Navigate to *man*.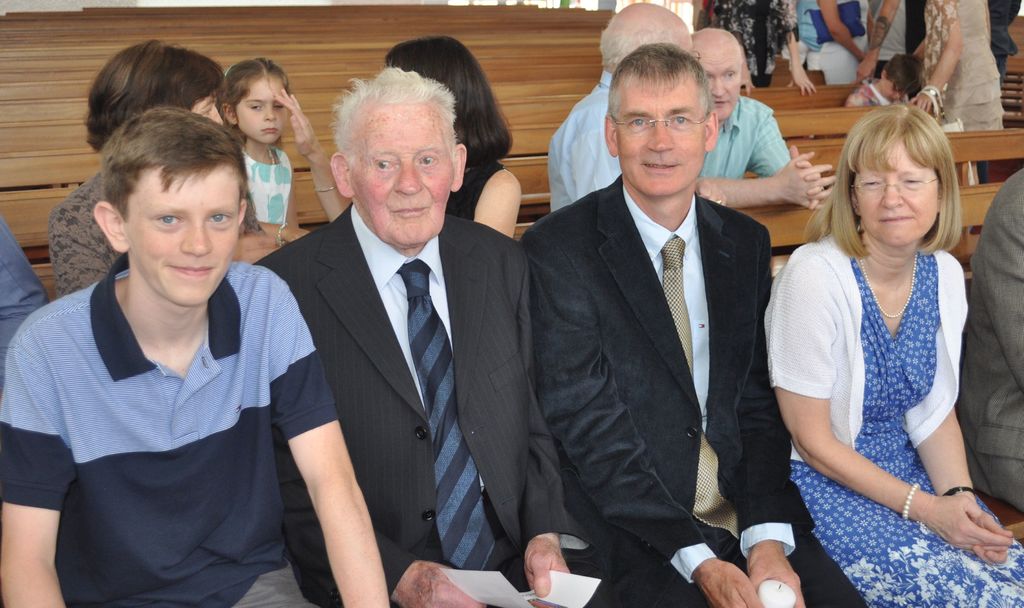
Navigation target: <box>243,62,711,607</box>.
